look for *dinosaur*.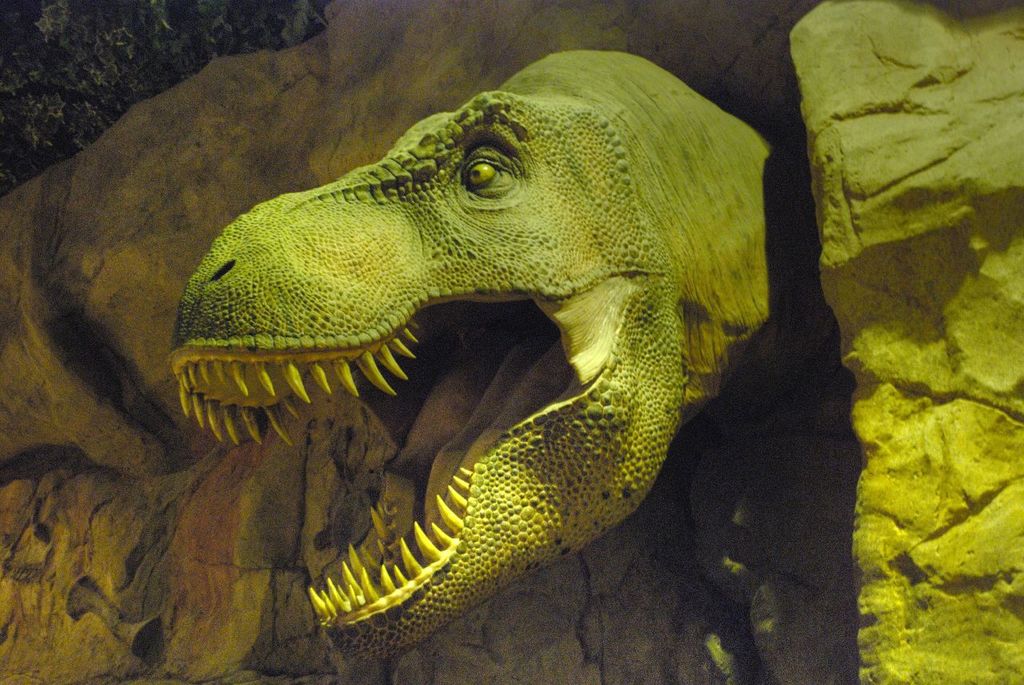
Found: [left=161, top=44, right=845, bottom=670].
